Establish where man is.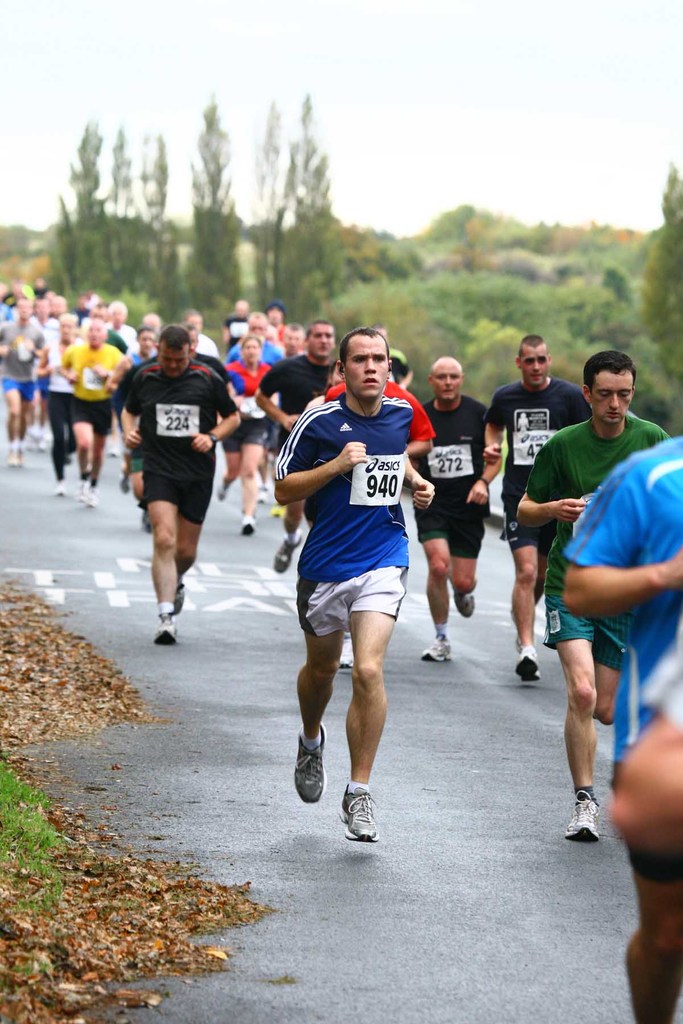
Established at <box>256,321,344,568</box>.
